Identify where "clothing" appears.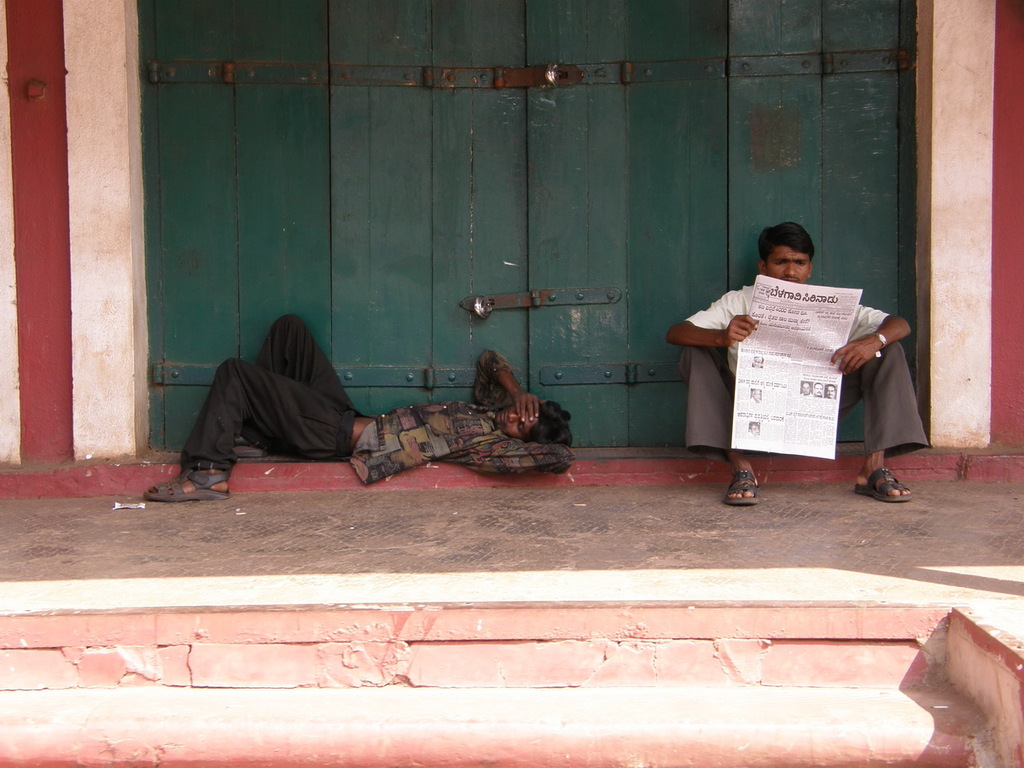
Appears at rect(689, 245, 887, 487).
